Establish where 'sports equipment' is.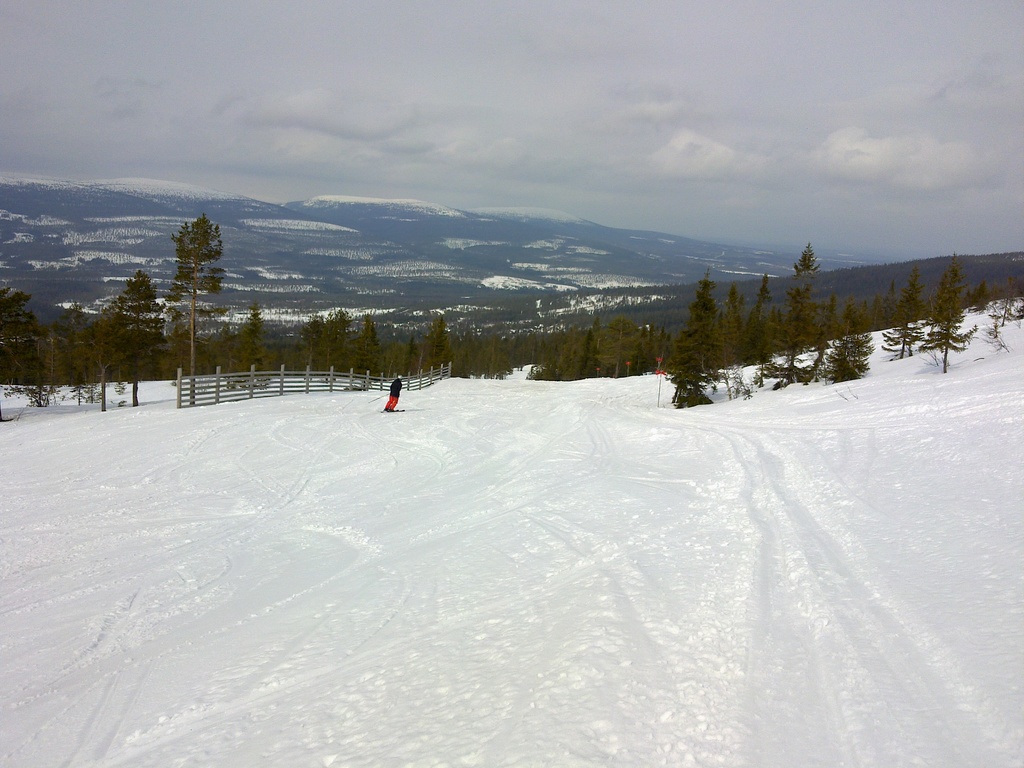
Established at pyautogui.locateOnScreen(377, 408, 405, 411).
